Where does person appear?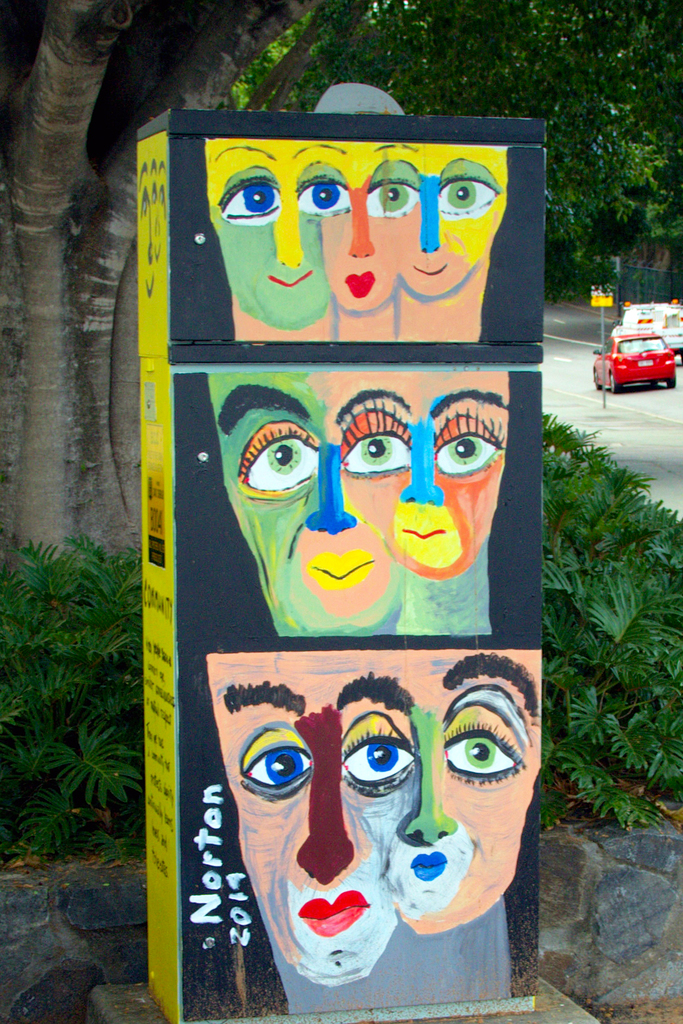
Appears at 358:145:507:342.
